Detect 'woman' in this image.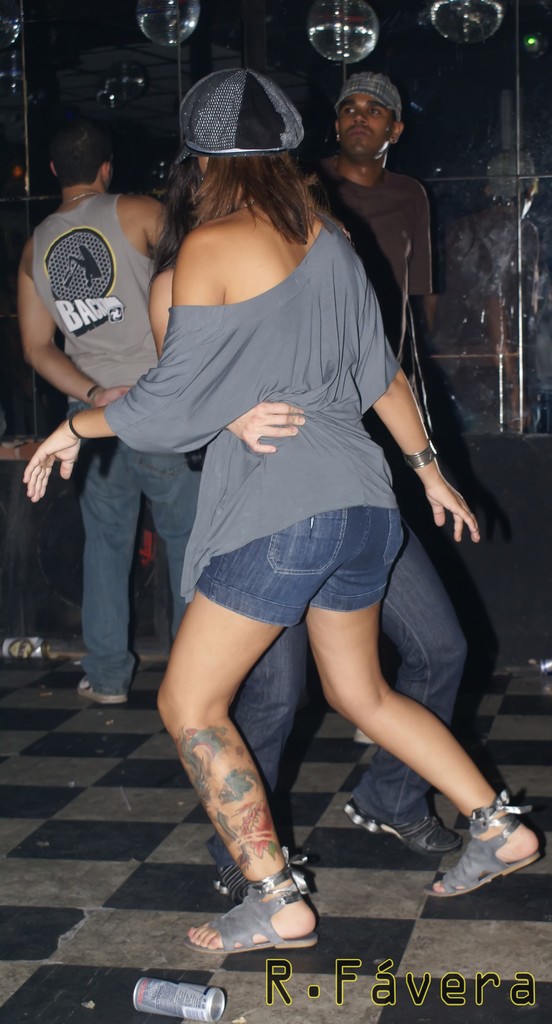
Detection: [x1=17, y1=51, x2=542, y2=970].
